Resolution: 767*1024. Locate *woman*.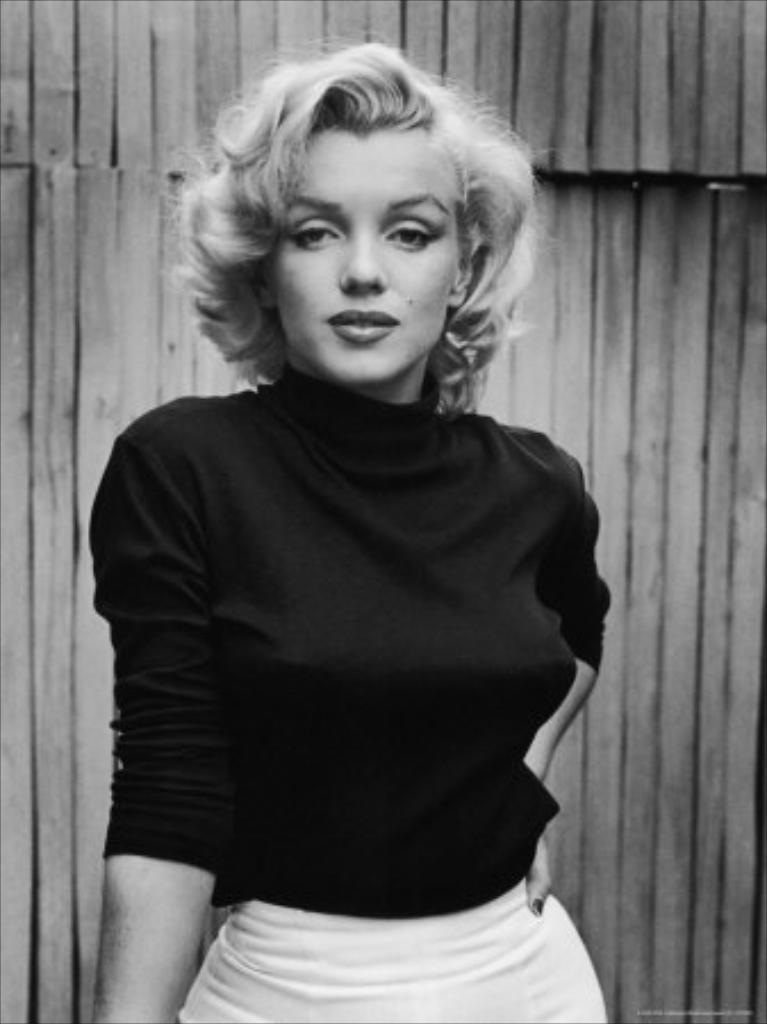
detection(61, 34, 644, 1022).
